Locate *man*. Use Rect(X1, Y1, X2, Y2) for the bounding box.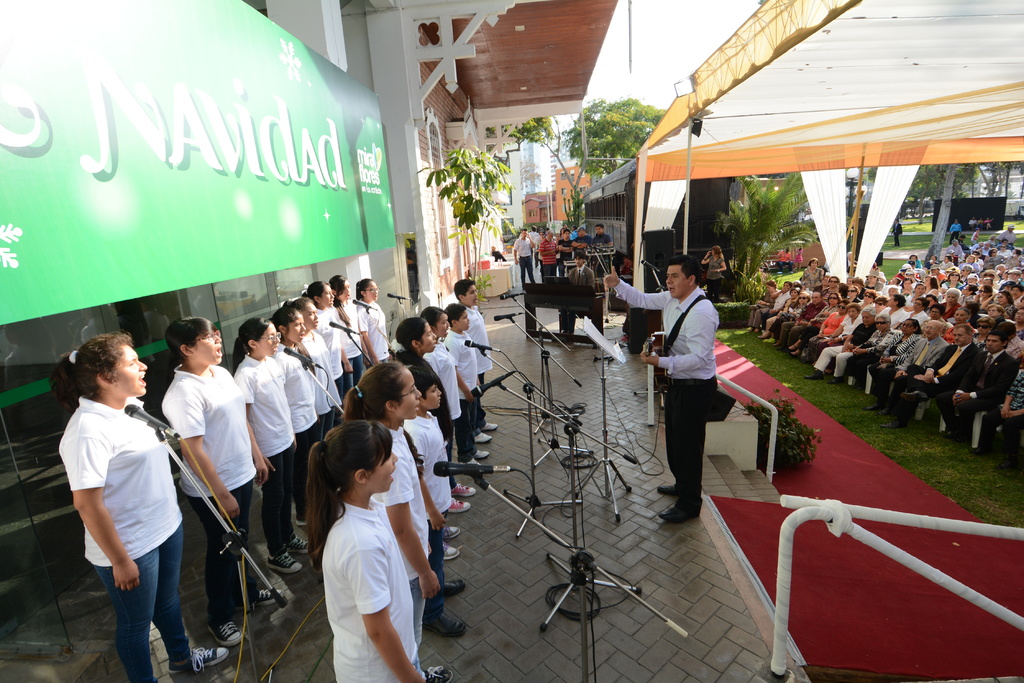
Rect(881, 326, 979, 430).
